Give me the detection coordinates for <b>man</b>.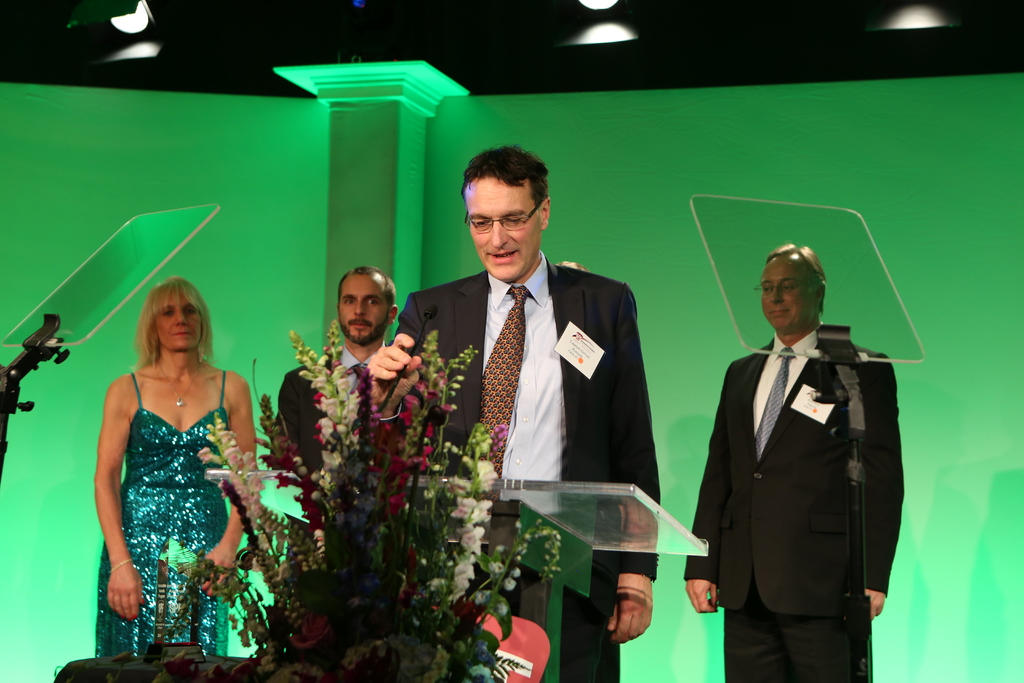
x1=351, y1=148, x2=656, y2=682.
